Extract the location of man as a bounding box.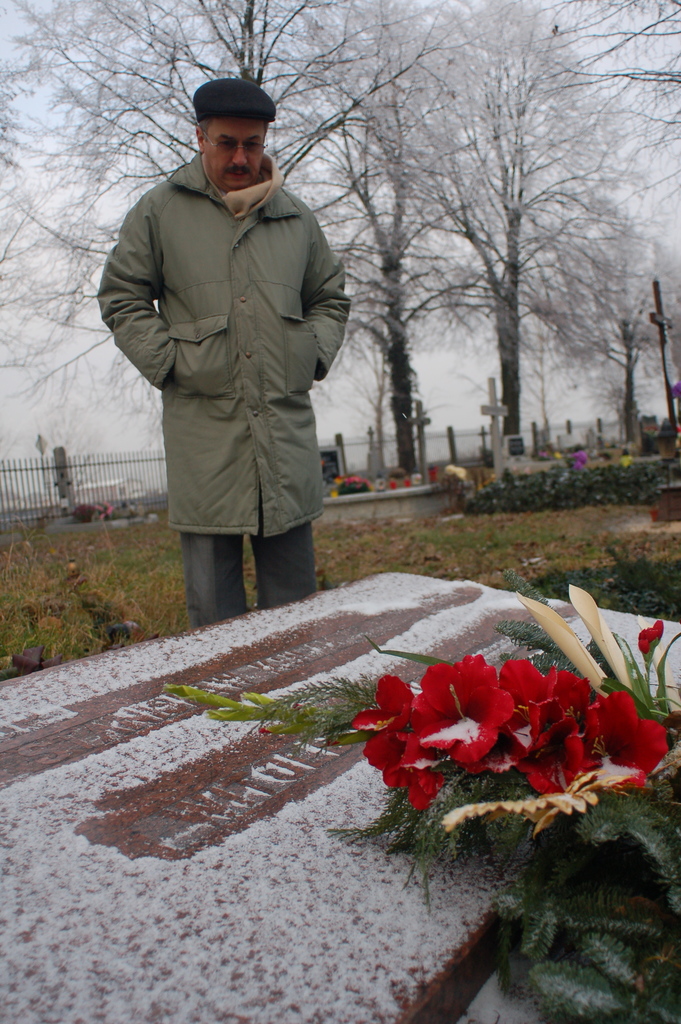
94 66 350 632.
